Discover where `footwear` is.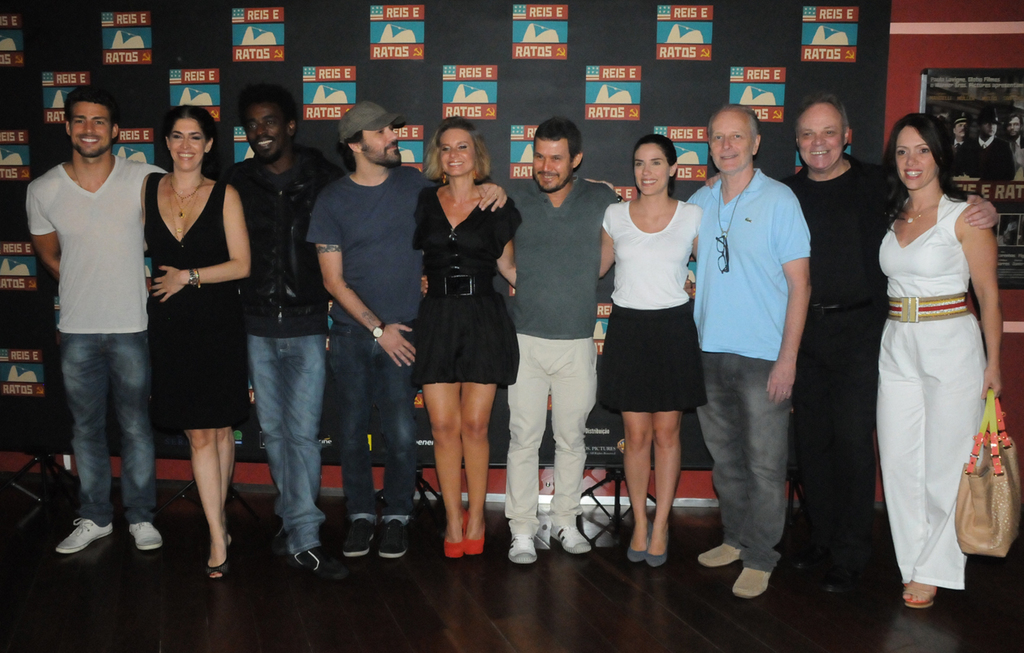
Discovered at [464,526,488,553].
